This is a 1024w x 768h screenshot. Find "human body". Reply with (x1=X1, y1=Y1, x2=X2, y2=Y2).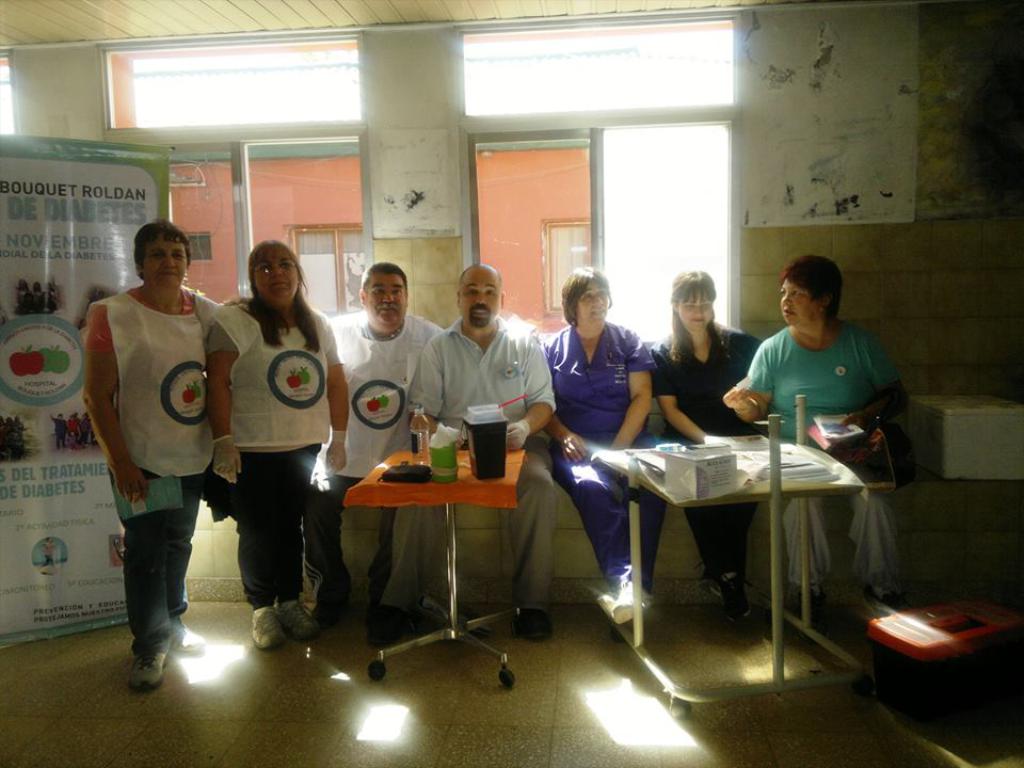
(x1=414, y1=317, x2=551, y2=643).
